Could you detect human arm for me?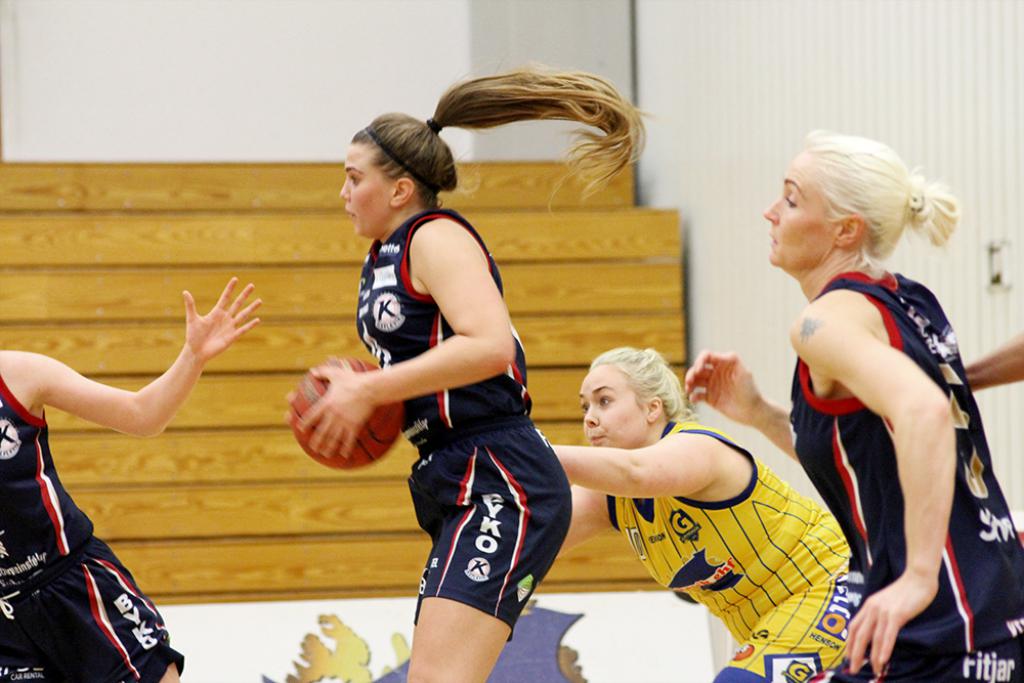
Detection result: x1=289, y1=208, x2=524, y2=464.
